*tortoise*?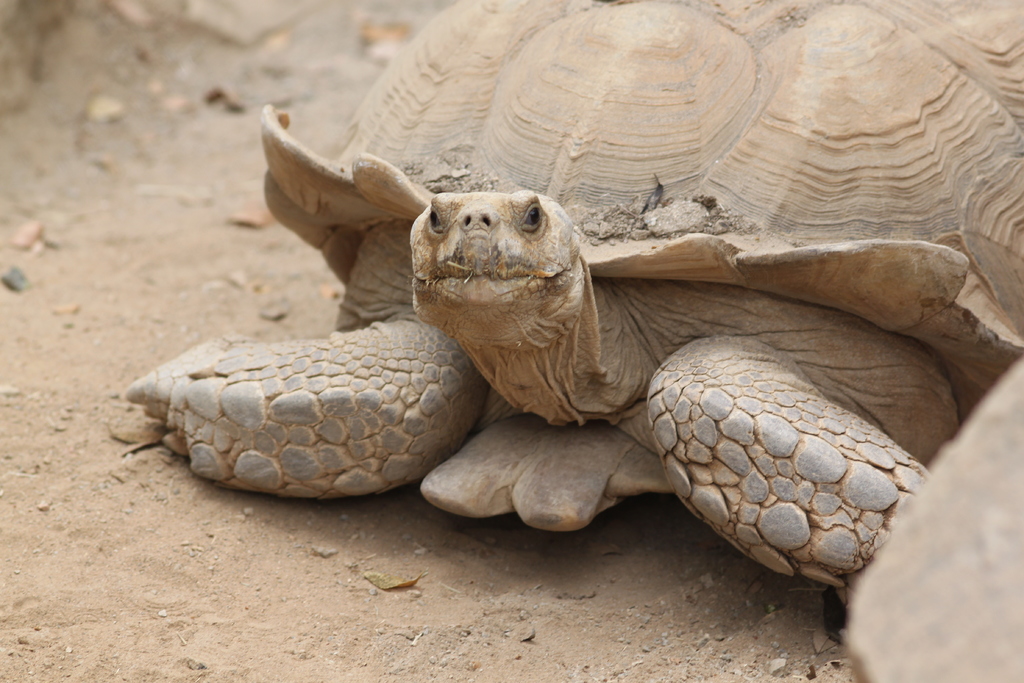
842/354/1023/682
